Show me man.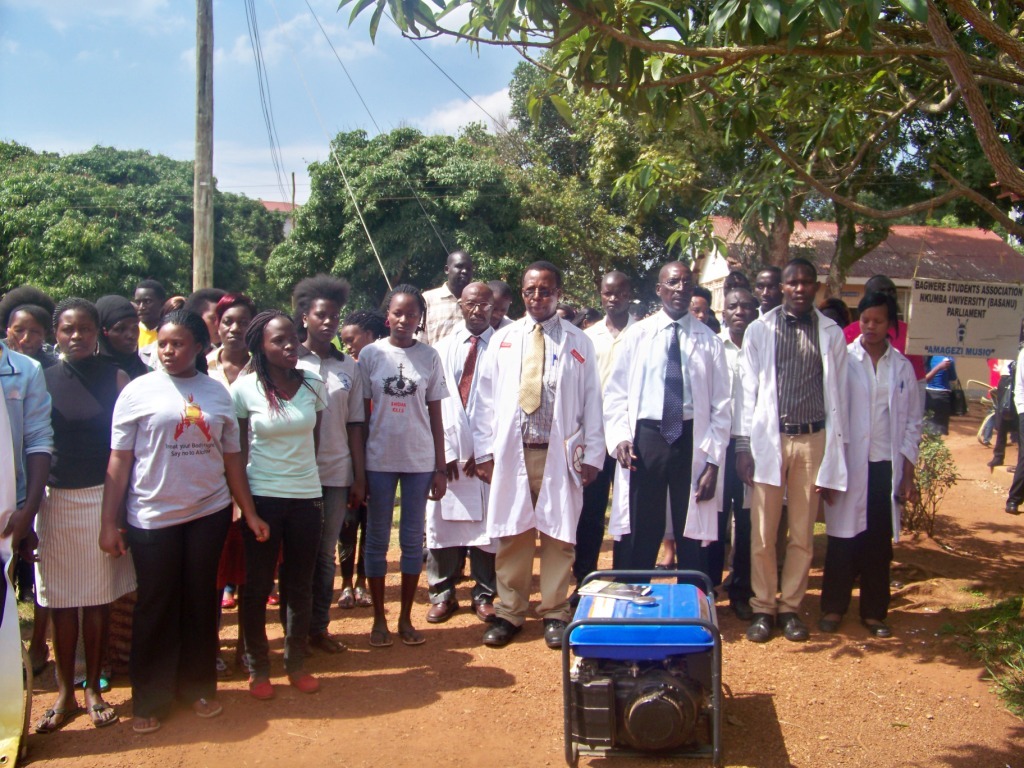
man is here: rect(740, 261, 847, 642).
